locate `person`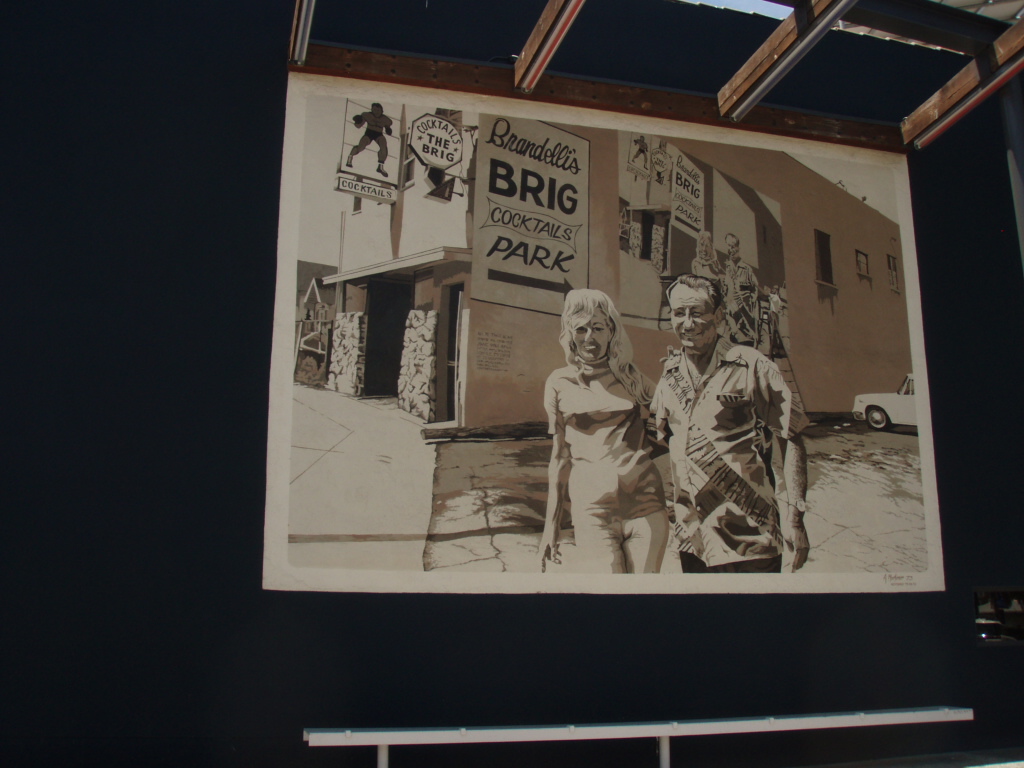
(x1=342, y1=97, x2=389, y2=178)
